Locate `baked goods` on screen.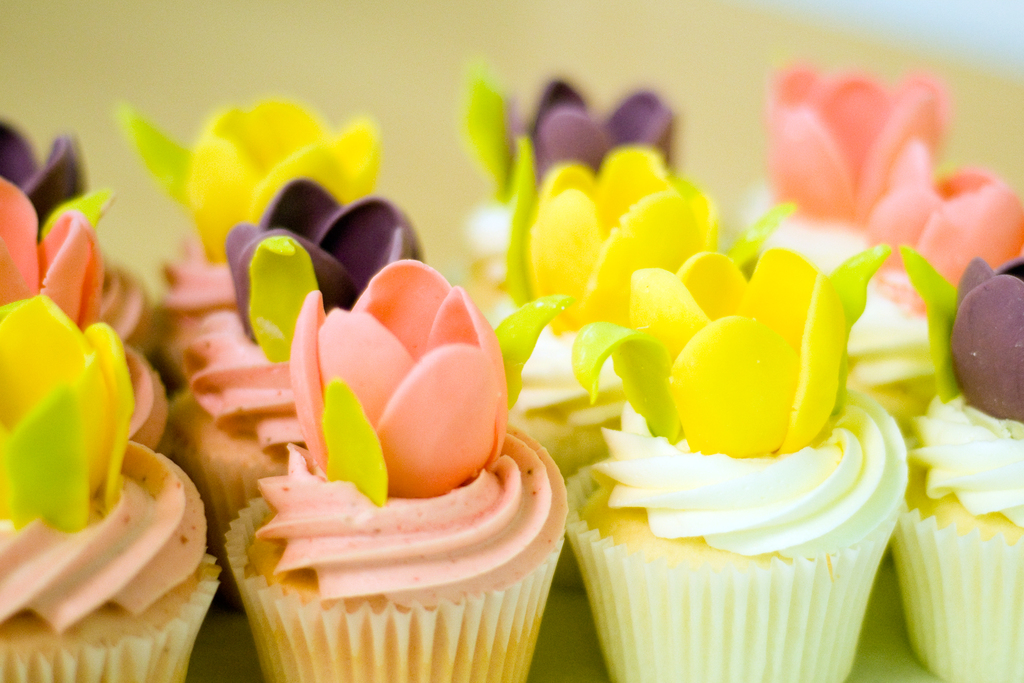
On screen at [243, 248, 578, 682].
